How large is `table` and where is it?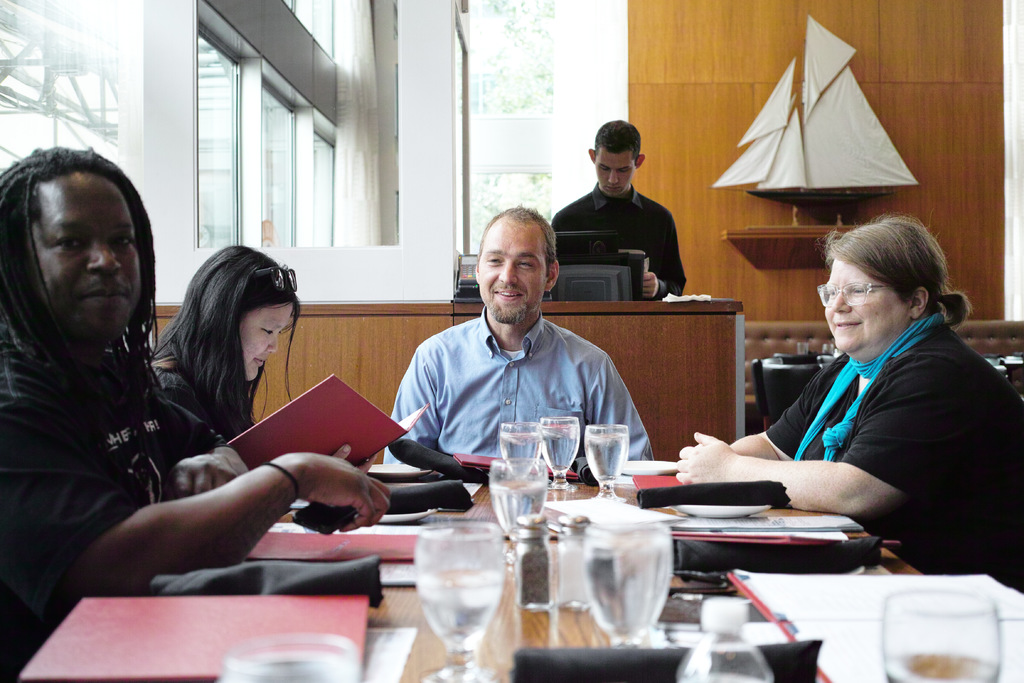
Bounding box: Rect(43, 466, 1023, 682).
